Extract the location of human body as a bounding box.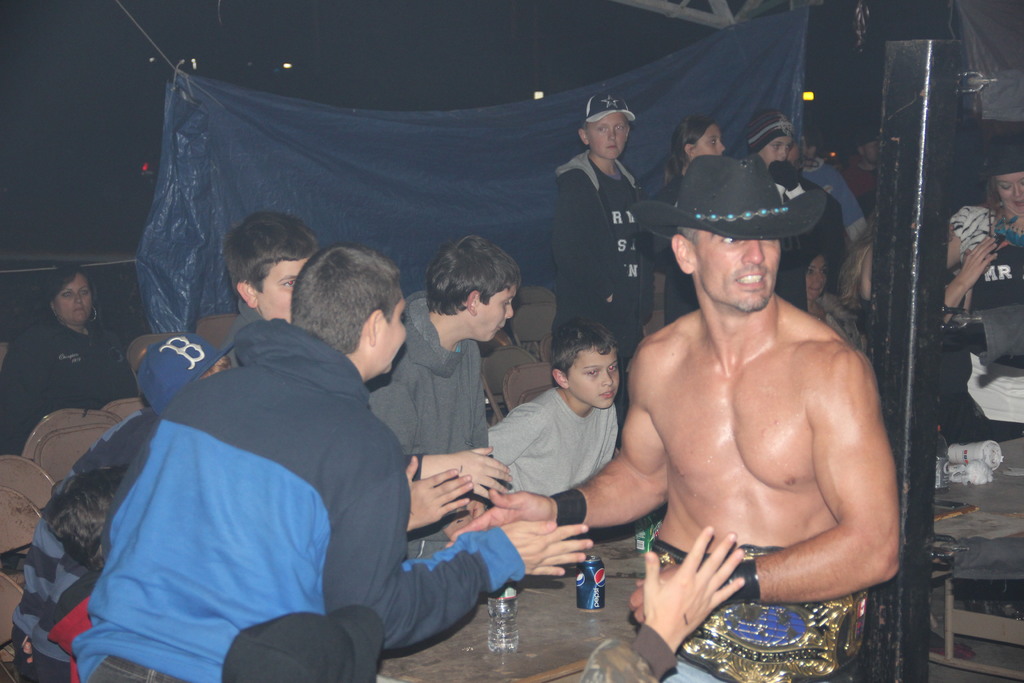
pyautogui.locateOnScreen(440, 139, 913, 682).
